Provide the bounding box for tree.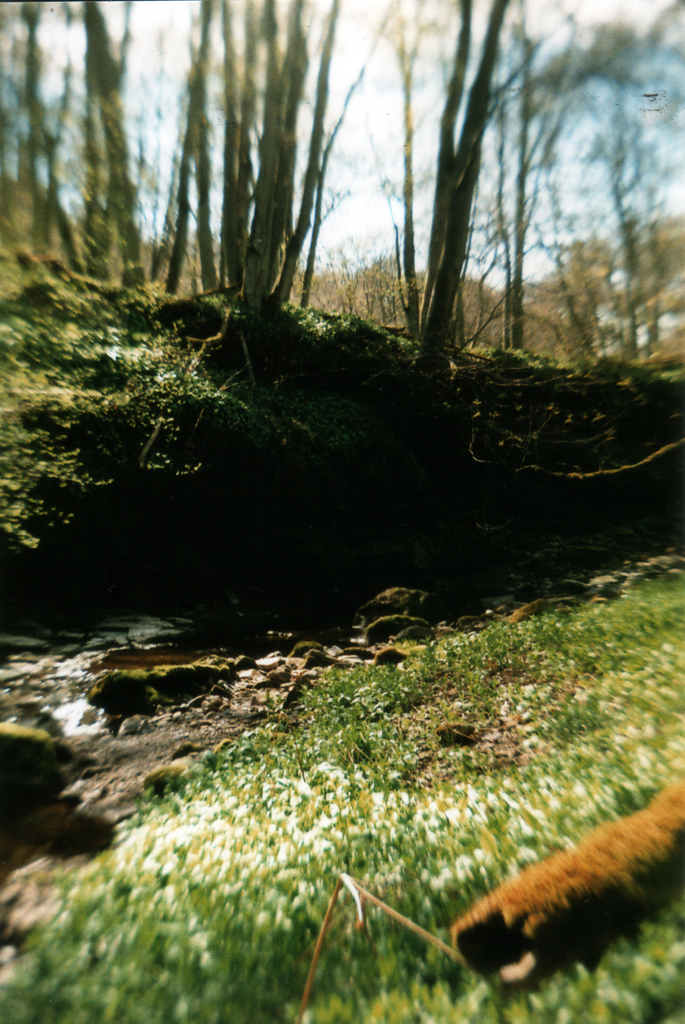
box=[60, 0, 163, 298].
